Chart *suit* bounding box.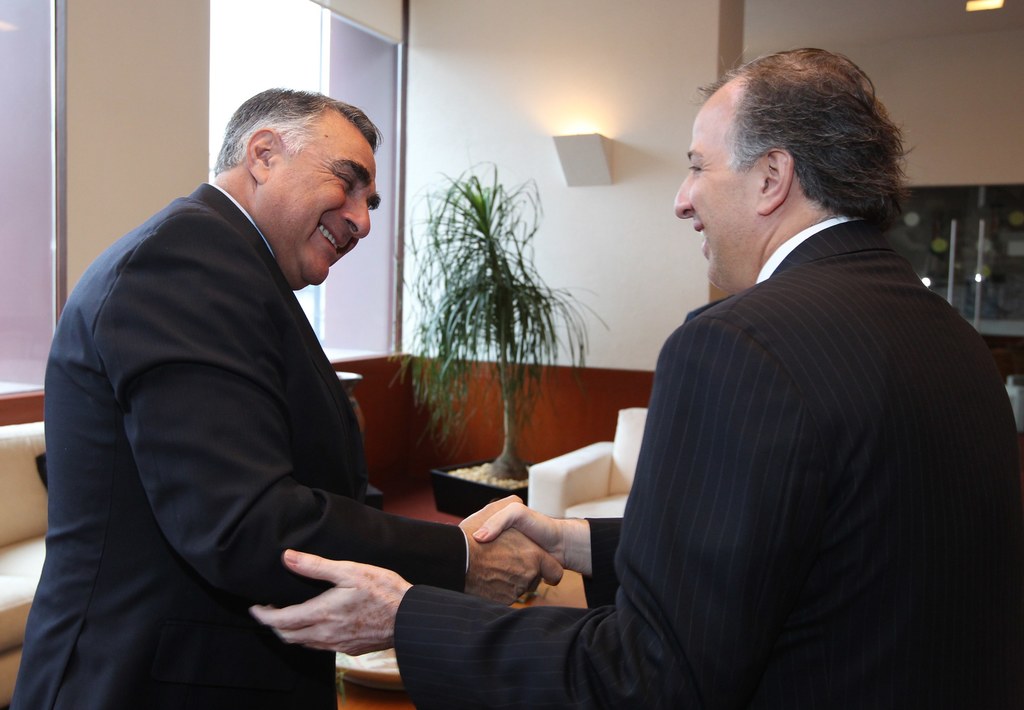
Charted: l=10, t=178, r=467, b=709.
